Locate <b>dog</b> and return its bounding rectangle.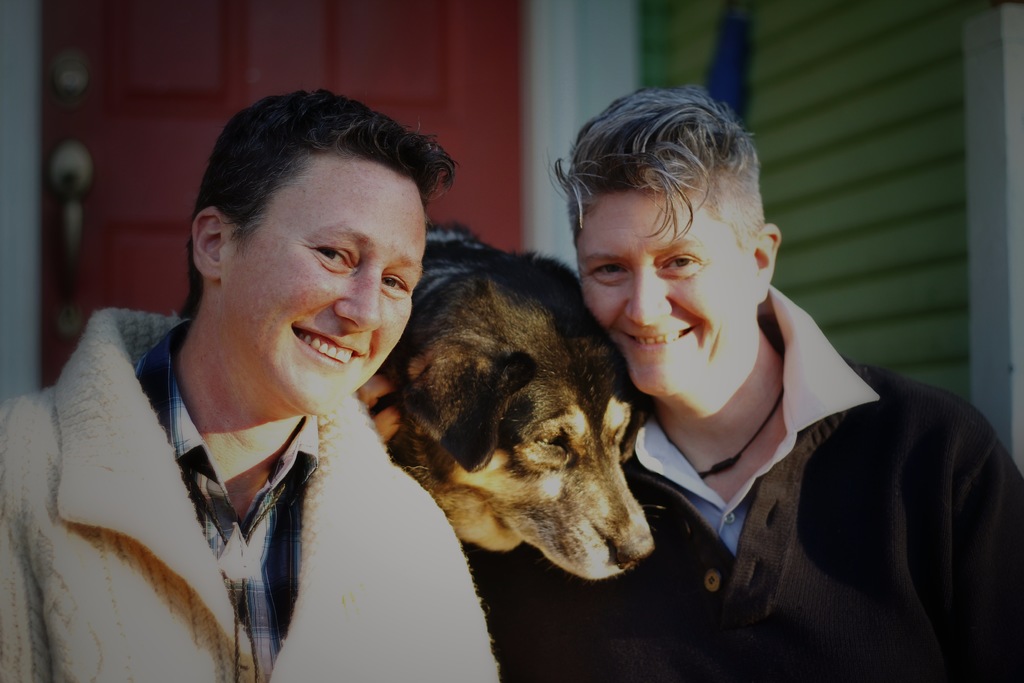
{"left": 378, "top": 220, "right": 653, "bottom": 578}.
